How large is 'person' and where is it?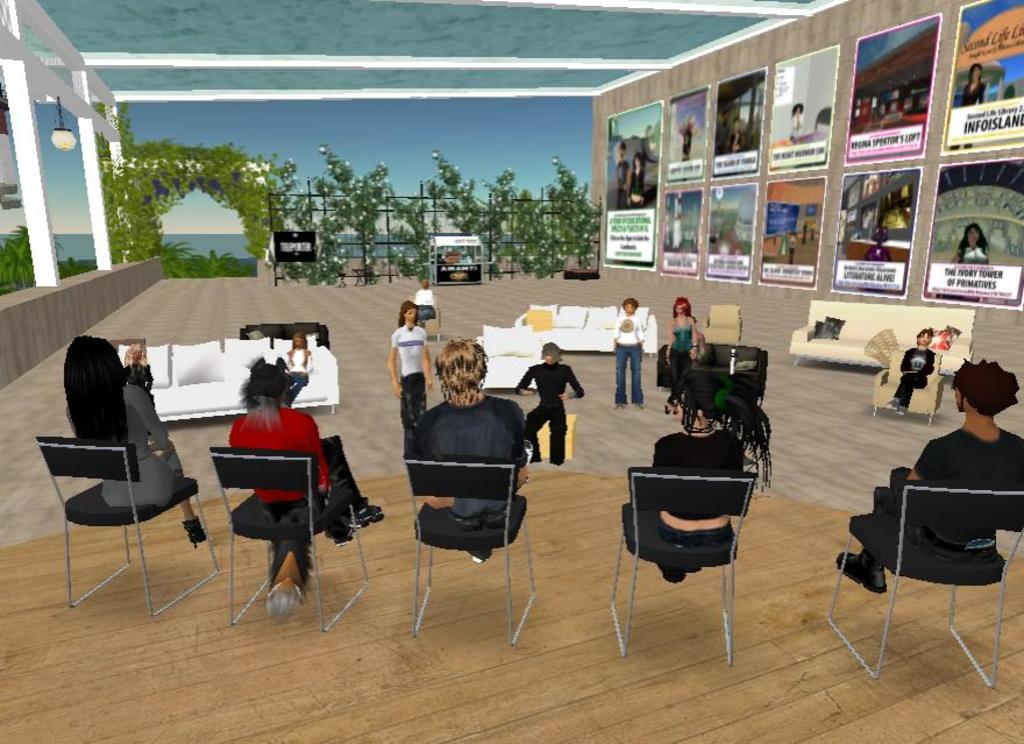
Bounding box: Rect(789, 101, 805, 134).
